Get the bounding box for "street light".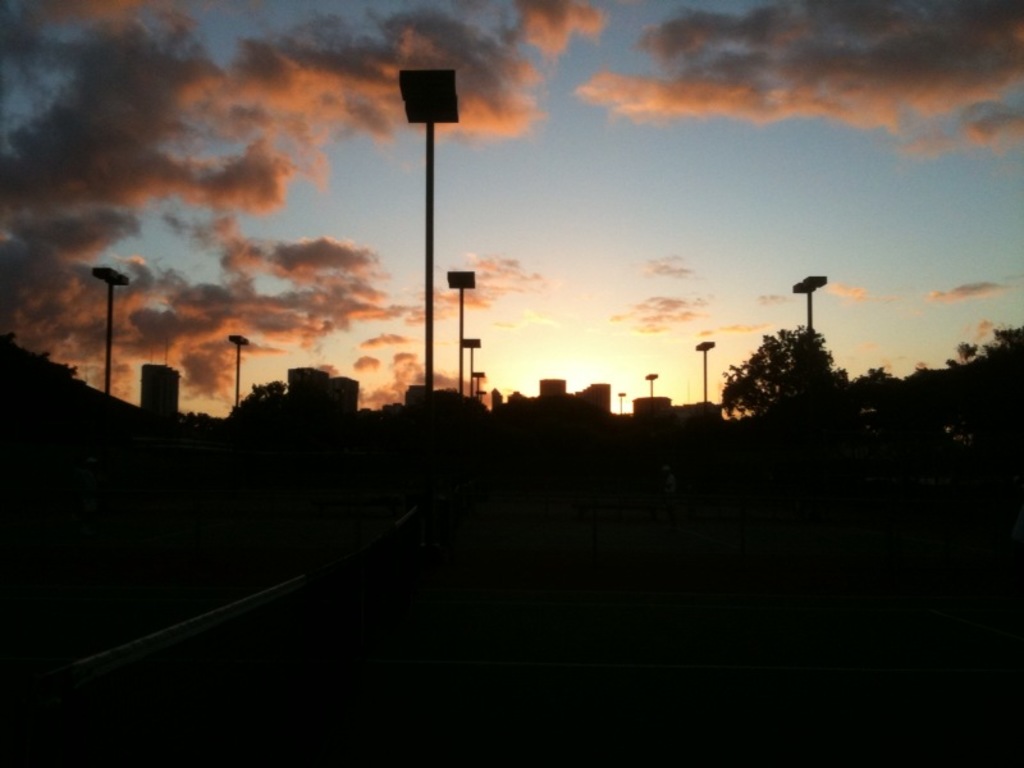
locate(643, 371, 657, 399).
